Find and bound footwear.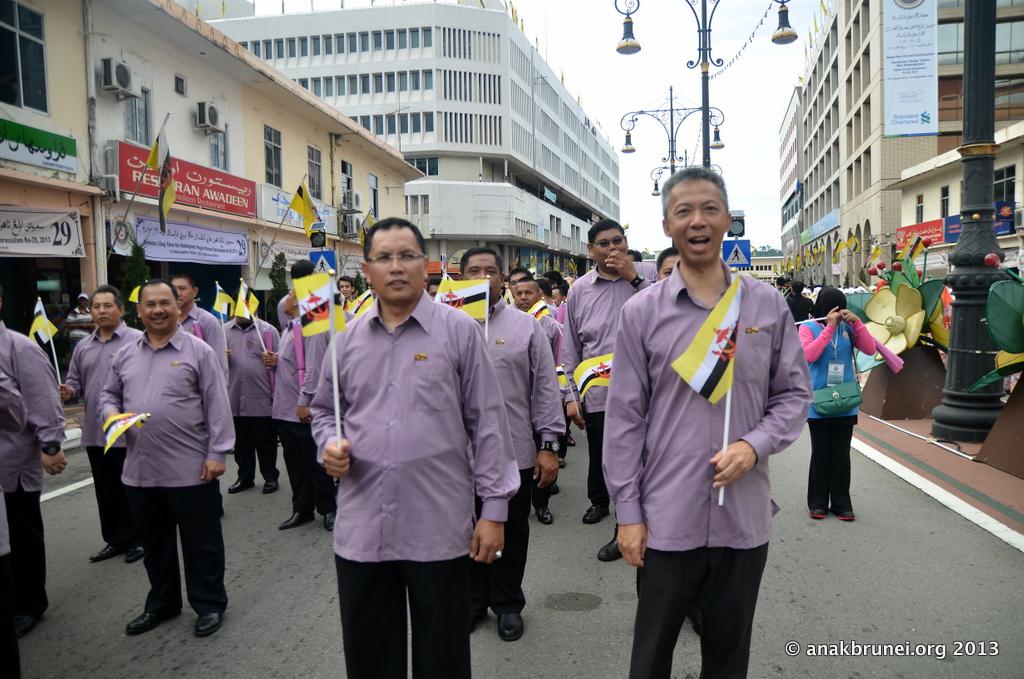
Bound: bbox=(597, 526, 622, 558).
